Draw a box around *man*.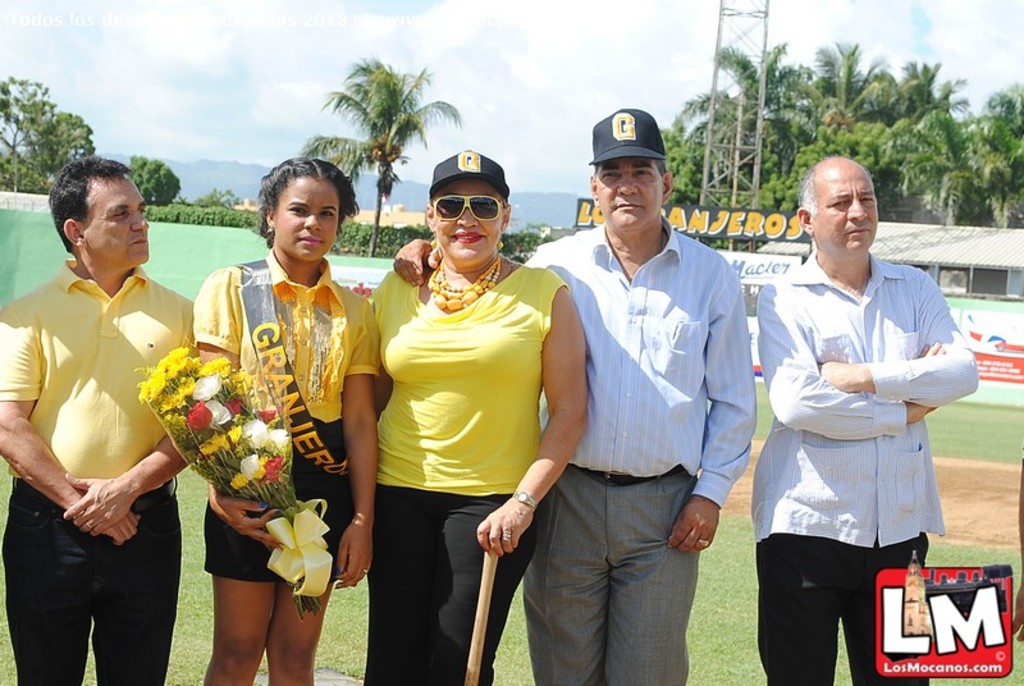
bbox=(744, 146, 986, 685).
